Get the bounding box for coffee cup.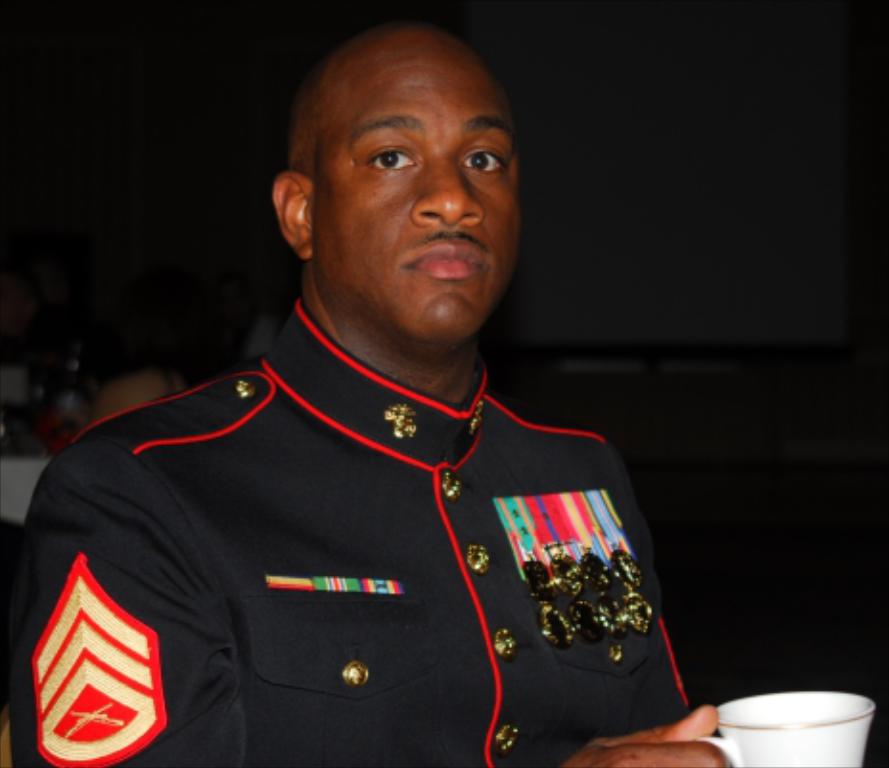
695,688,881,766.
